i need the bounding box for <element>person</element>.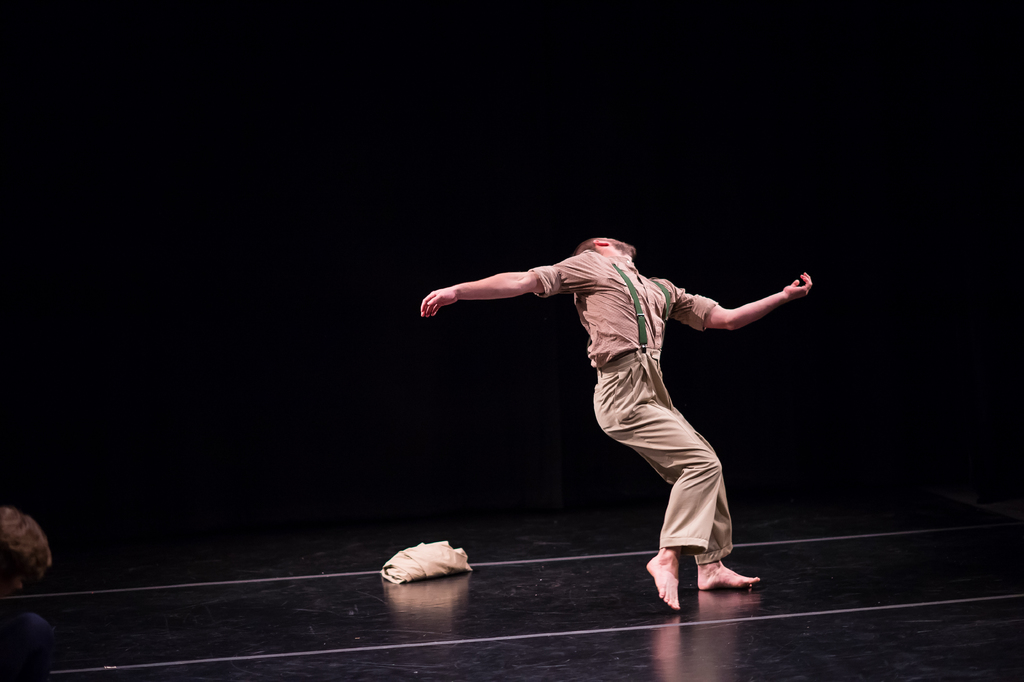
Here it is: <box>448,201,813,620</box>.
